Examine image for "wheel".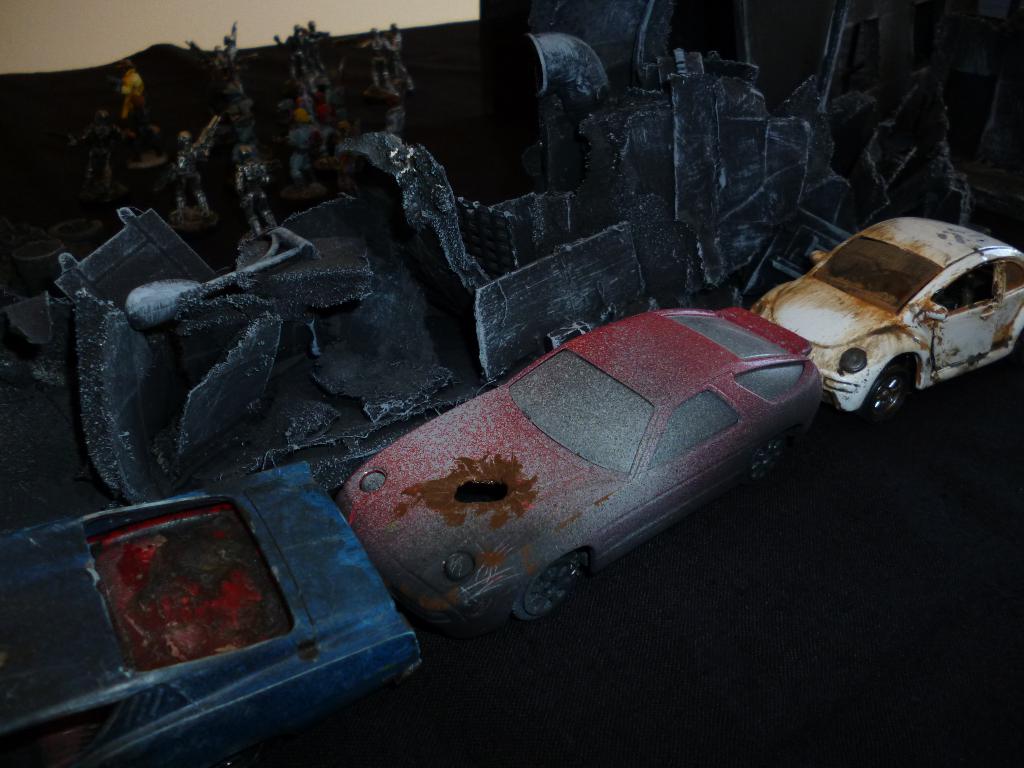
Examination result: {"left": 223, "top": 743, "right": 260, "bottom": 767}.
